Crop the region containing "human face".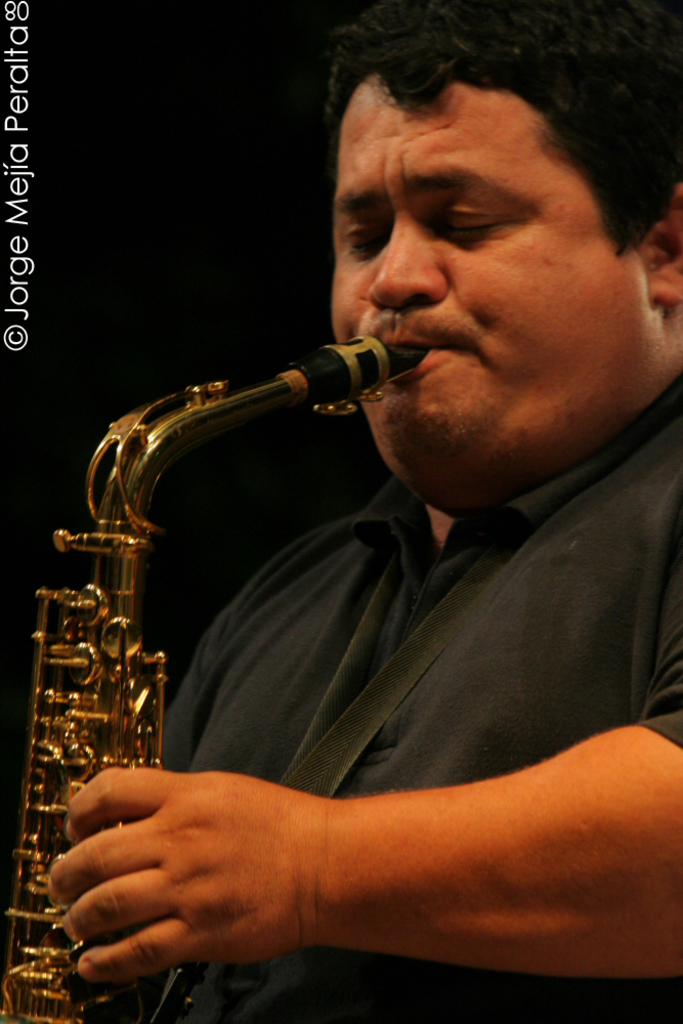
Crop region: x1=319 y1=76 x2=664 y2=487.
